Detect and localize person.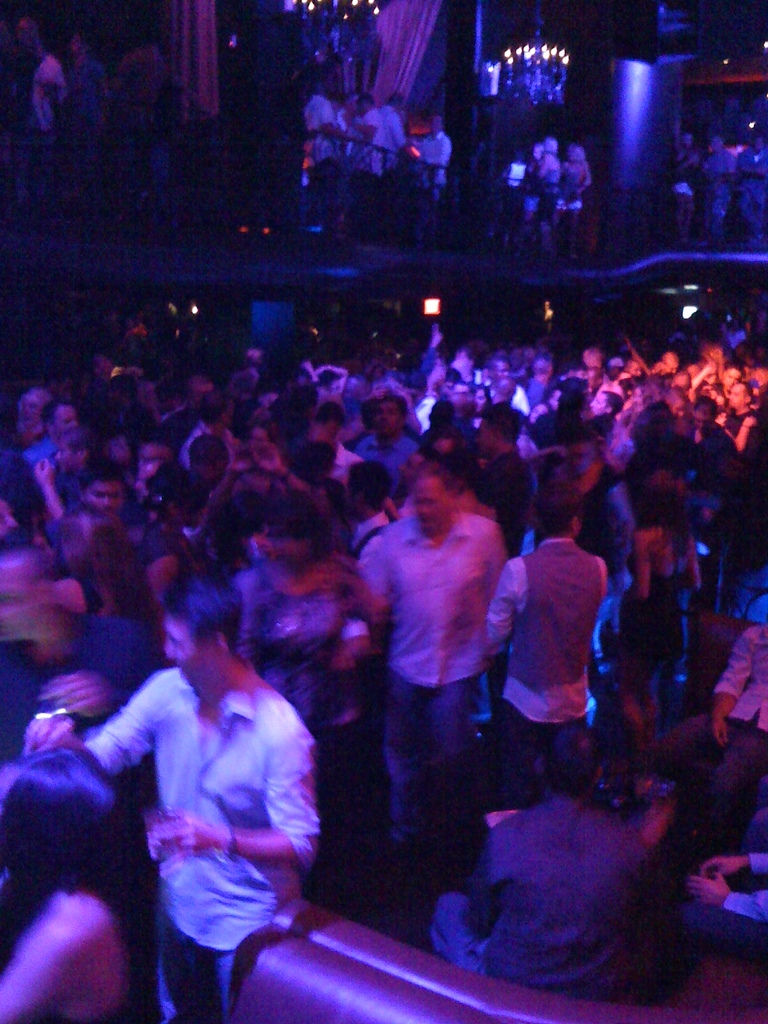
Localized at region(300, 80, 367, 241).
